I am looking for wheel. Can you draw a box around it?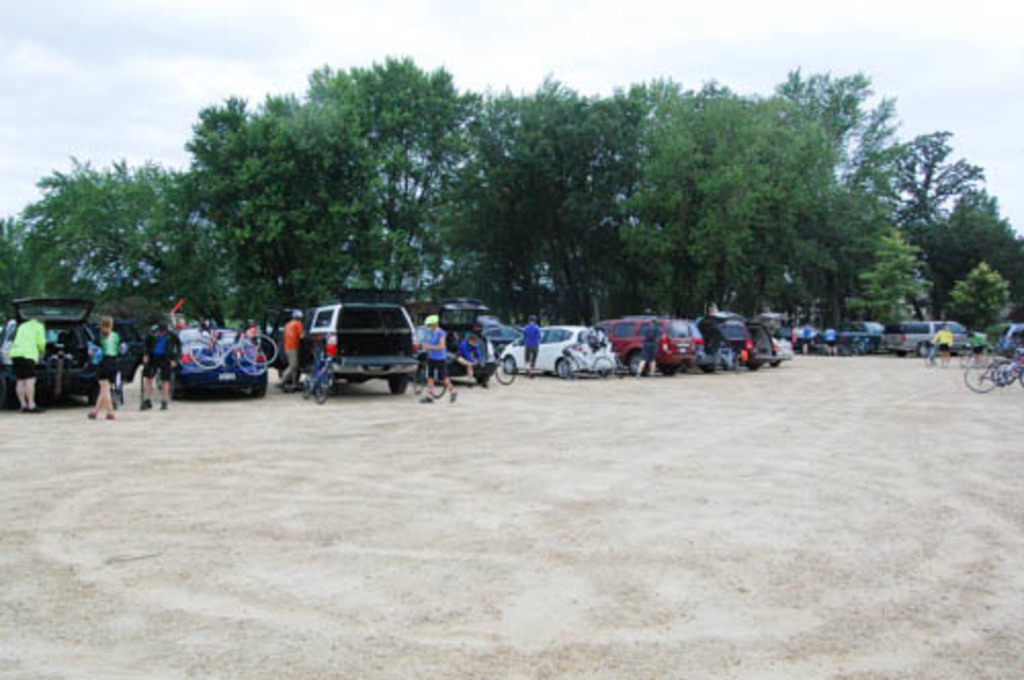
Sure, the bounding box is (left=242, top=336, right=276, bottom=365).
